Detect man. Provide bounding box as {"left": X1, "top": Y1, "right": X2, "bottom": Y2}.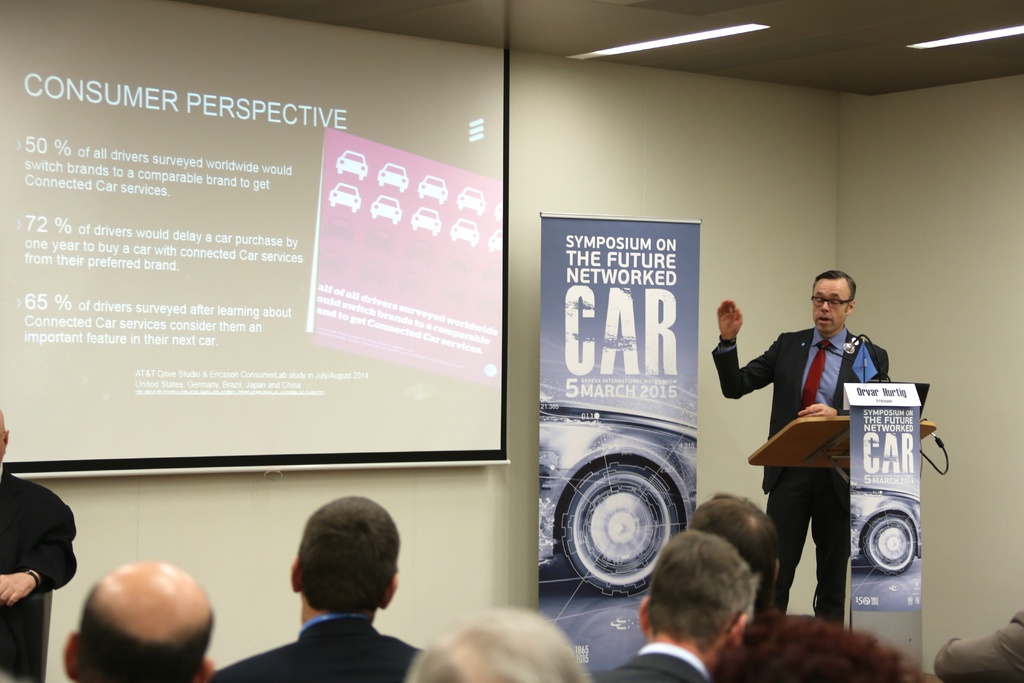
{"left": 63, "top": 559, "right": 216, "bottom": 682}.
